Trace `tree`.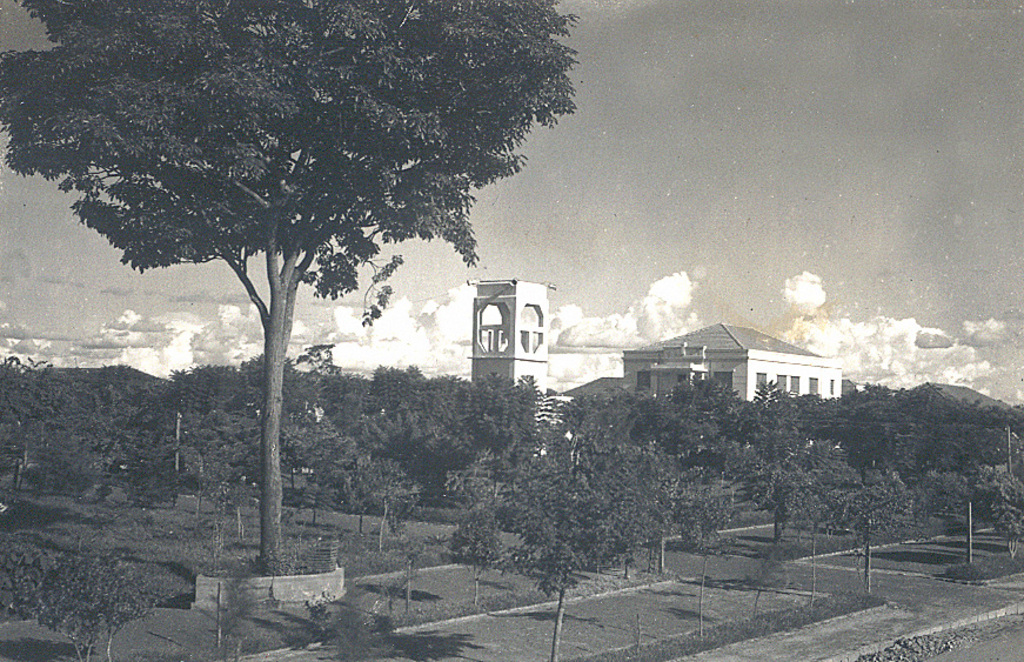
Traced to left=802, top=437, right=855, bottom=492.
